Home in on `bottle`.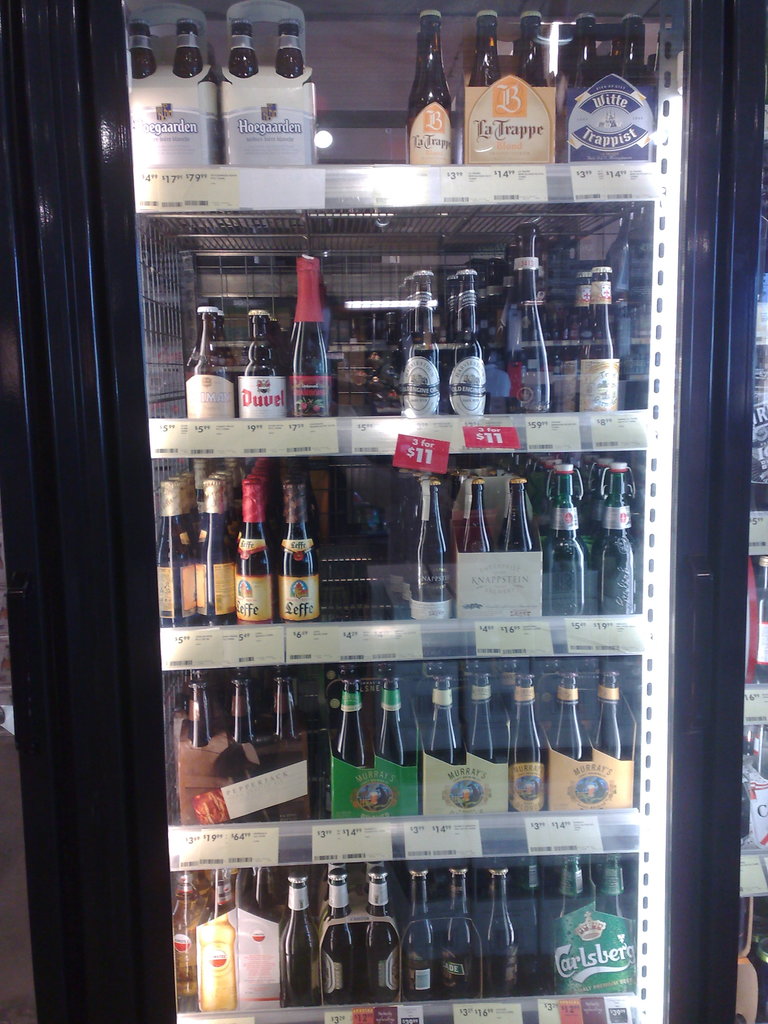
Homed in at l=458, t=472, r=493, b=554.
